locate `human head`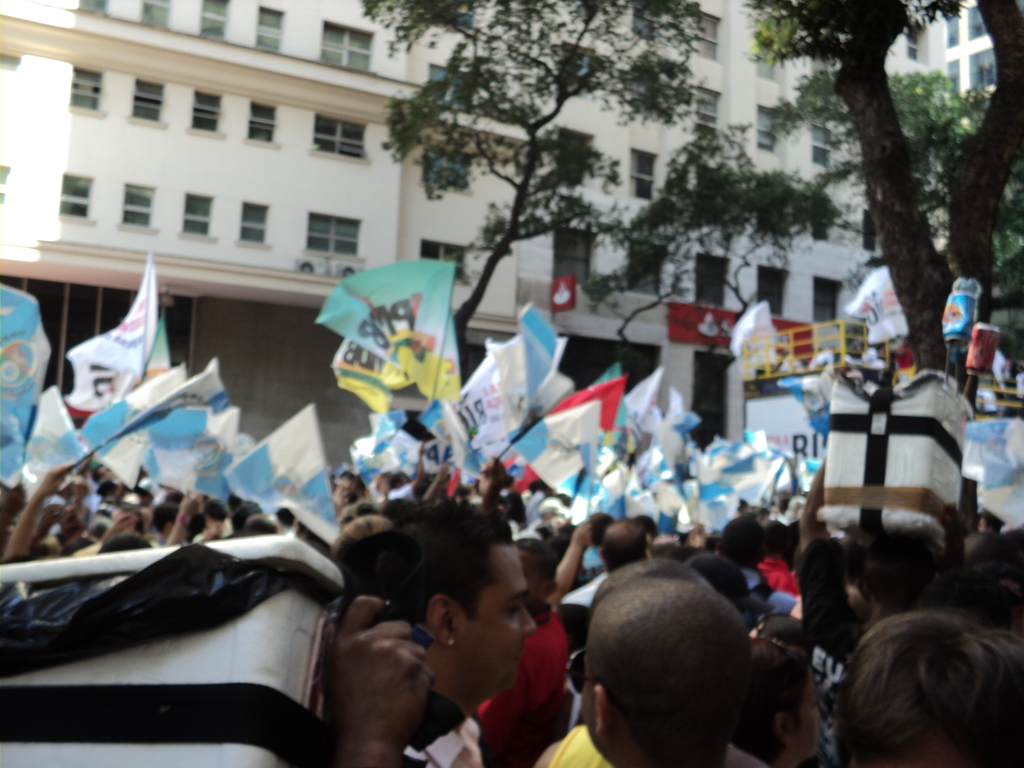
592, 553, 716, 605
